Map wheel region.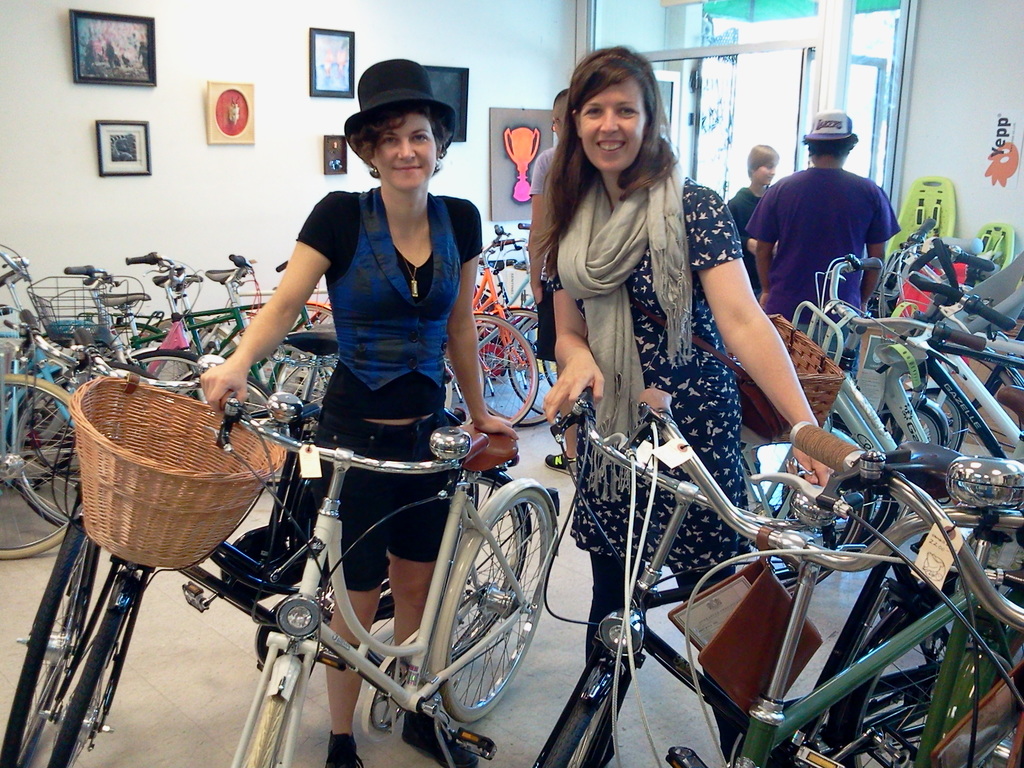
Mapped to bbox=(532, 655, 629, 767).
